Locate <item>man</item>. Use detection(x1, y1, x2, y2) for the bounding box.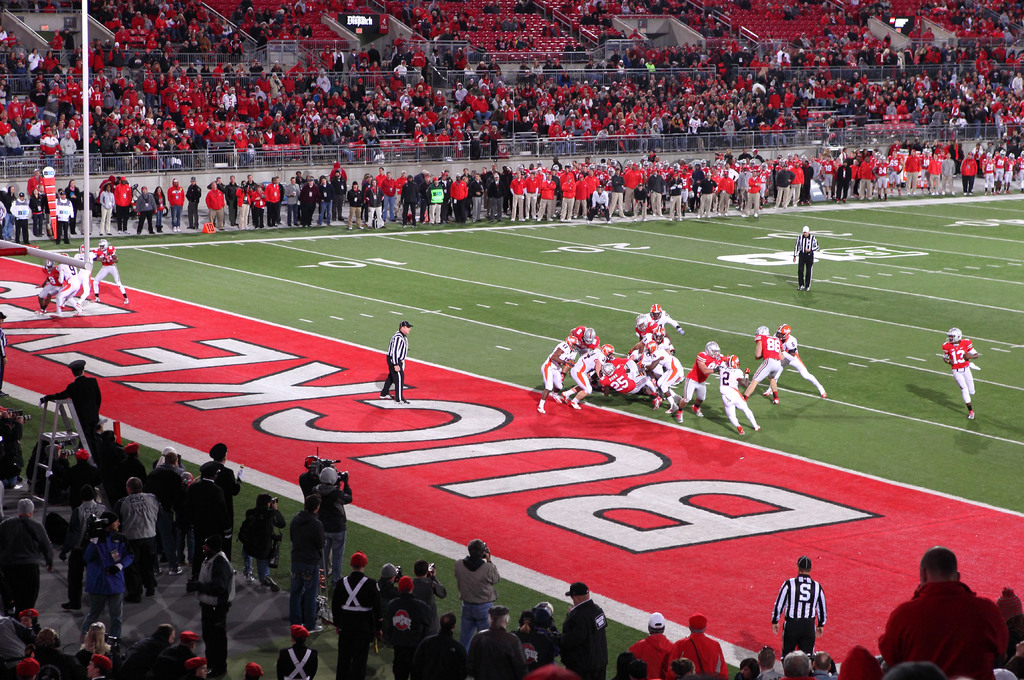
detection(13, 40, 28, 60).
